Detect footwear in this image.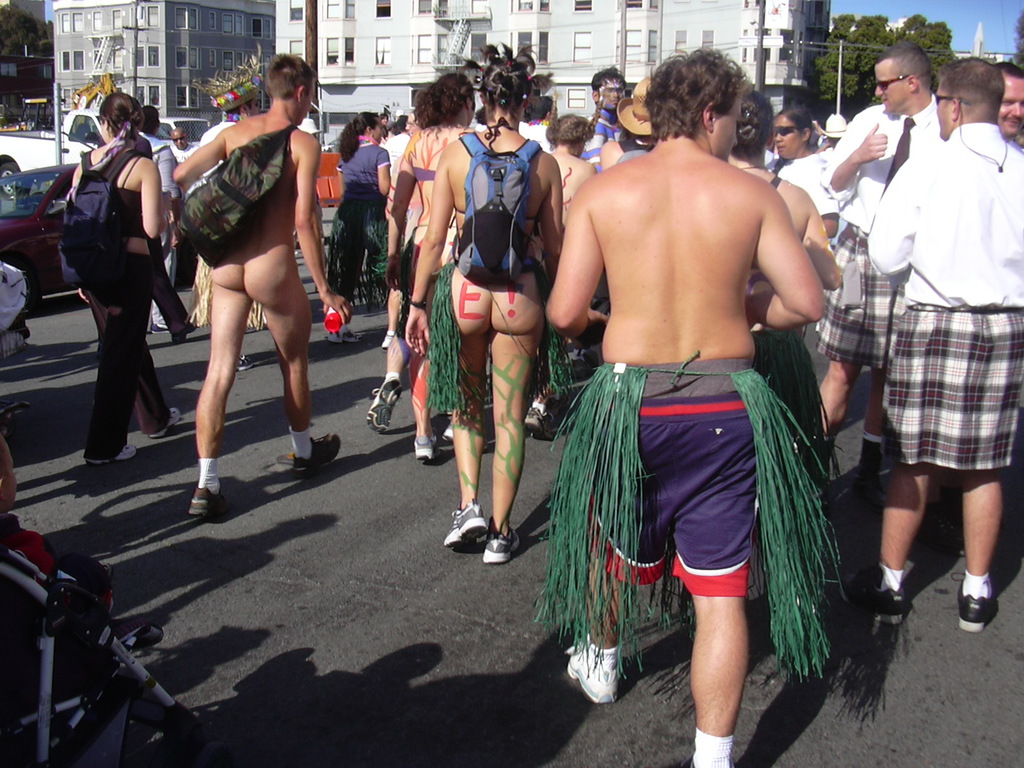
Detection: 149,319,169,332.
